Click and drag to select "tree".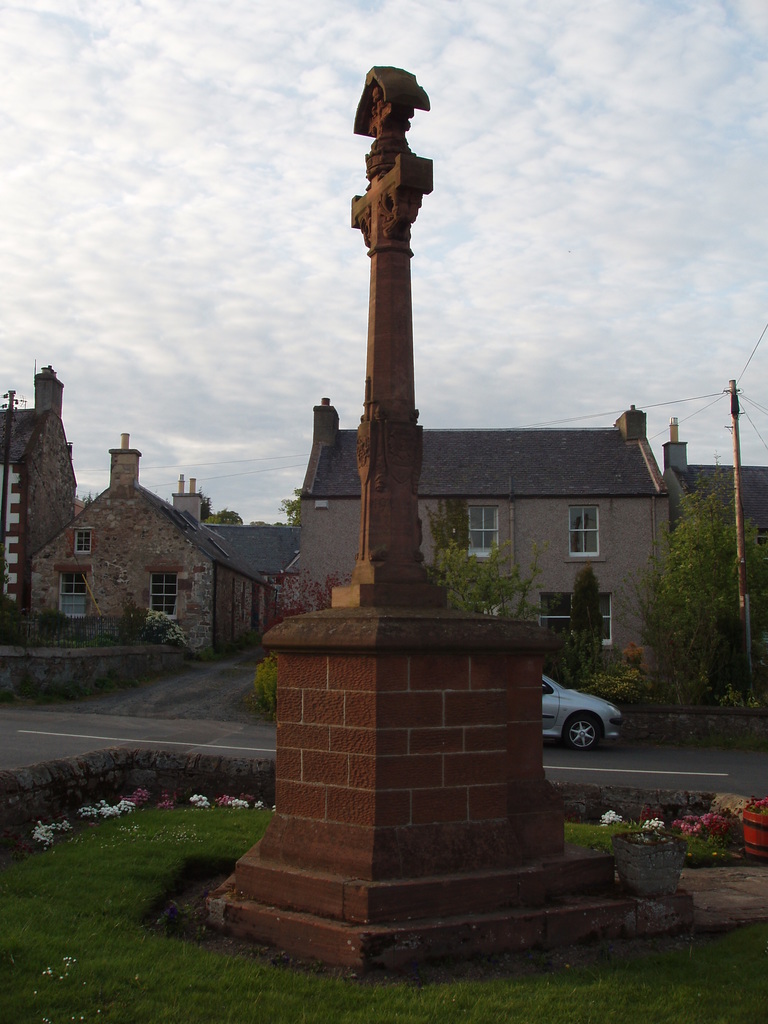
Selection: [424,502,560,623].
